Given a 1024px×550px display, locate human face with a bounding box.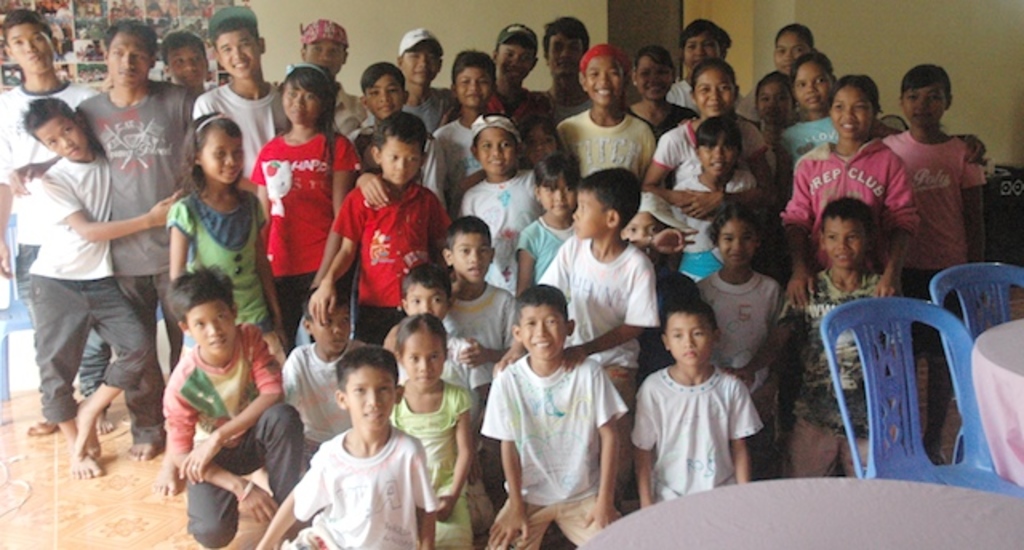
Located: 718, 216, 757, 267.
